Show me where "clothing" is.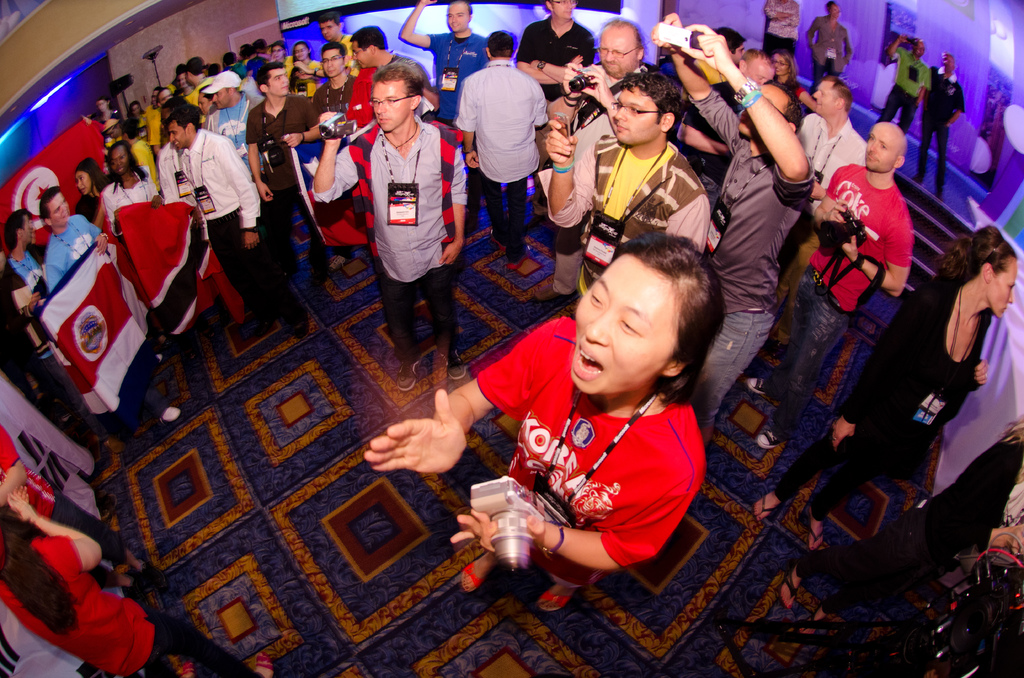
"clothing" is at bbox=(89, 170, 159, 231).
